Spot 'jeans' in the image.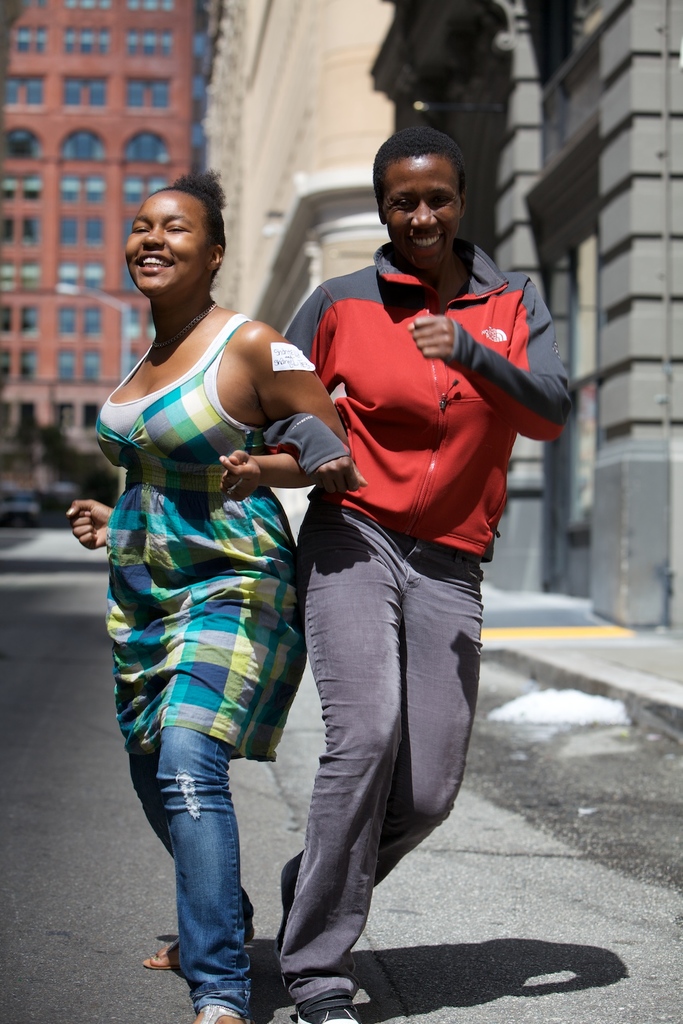
'jeans' found at <box>147,726,266,1016</box>.
